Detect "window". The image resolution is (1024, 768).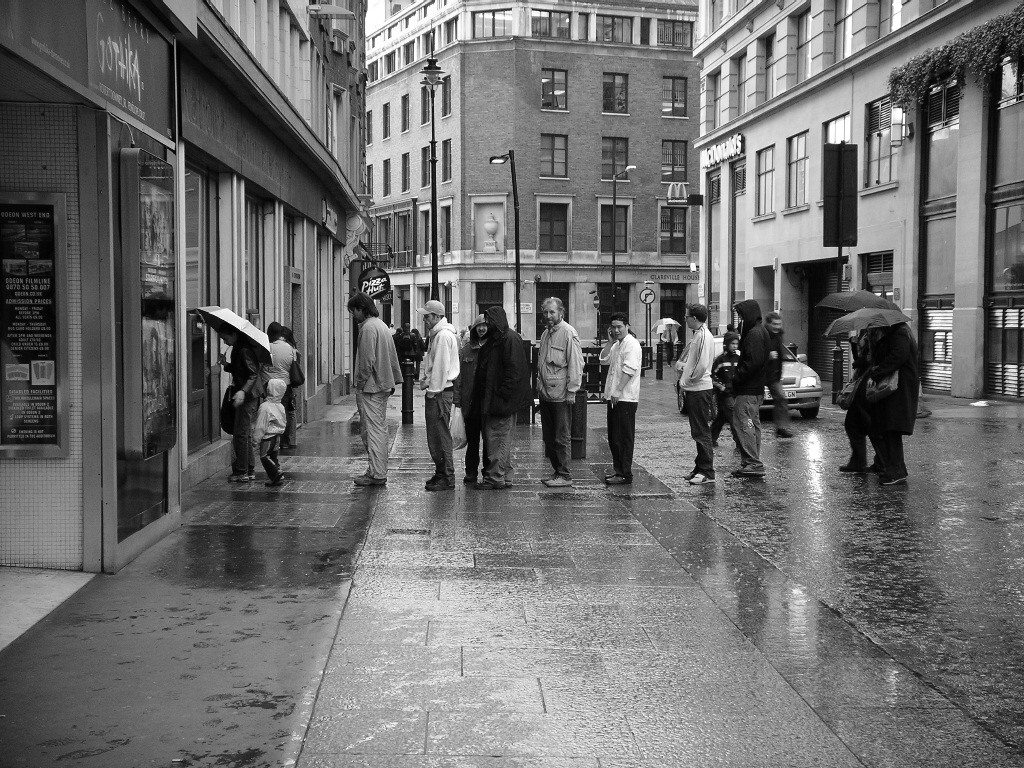
437 132 455 187.
